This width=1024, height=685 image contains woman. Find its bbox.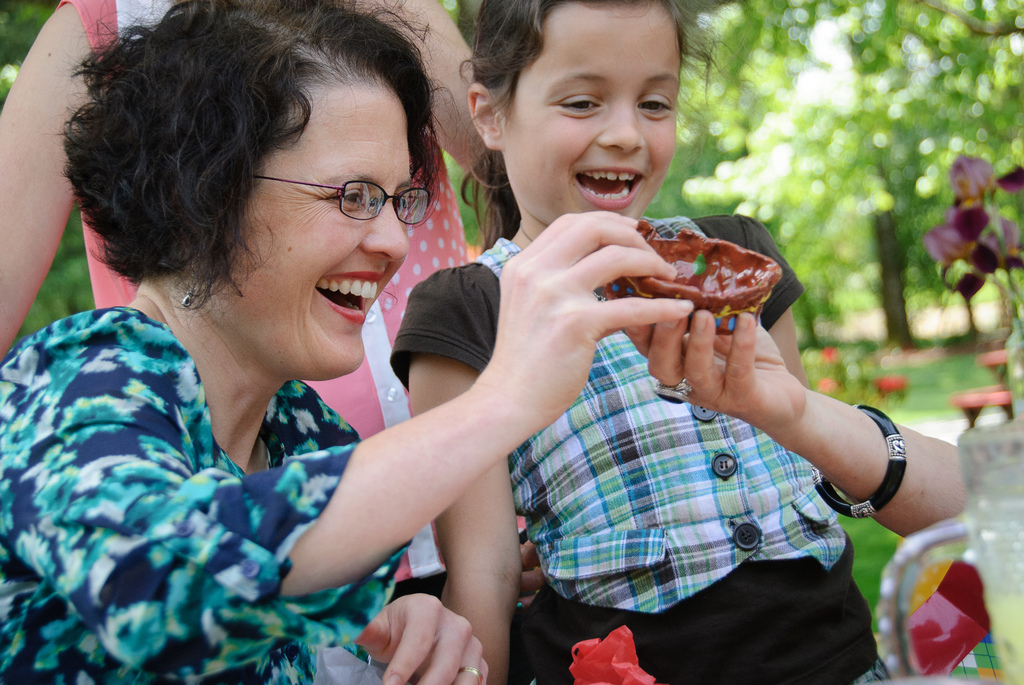
BBox(0, 0, 519, 684).
